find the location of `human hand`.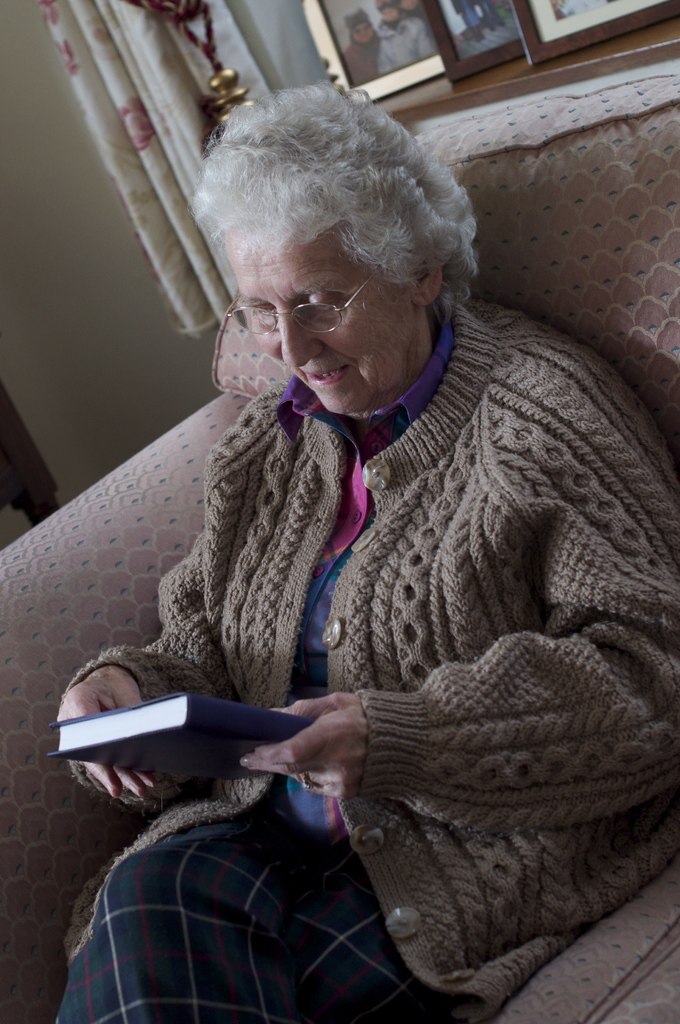
Location: [x1=56, y1=668, x2=170, y2=801].
